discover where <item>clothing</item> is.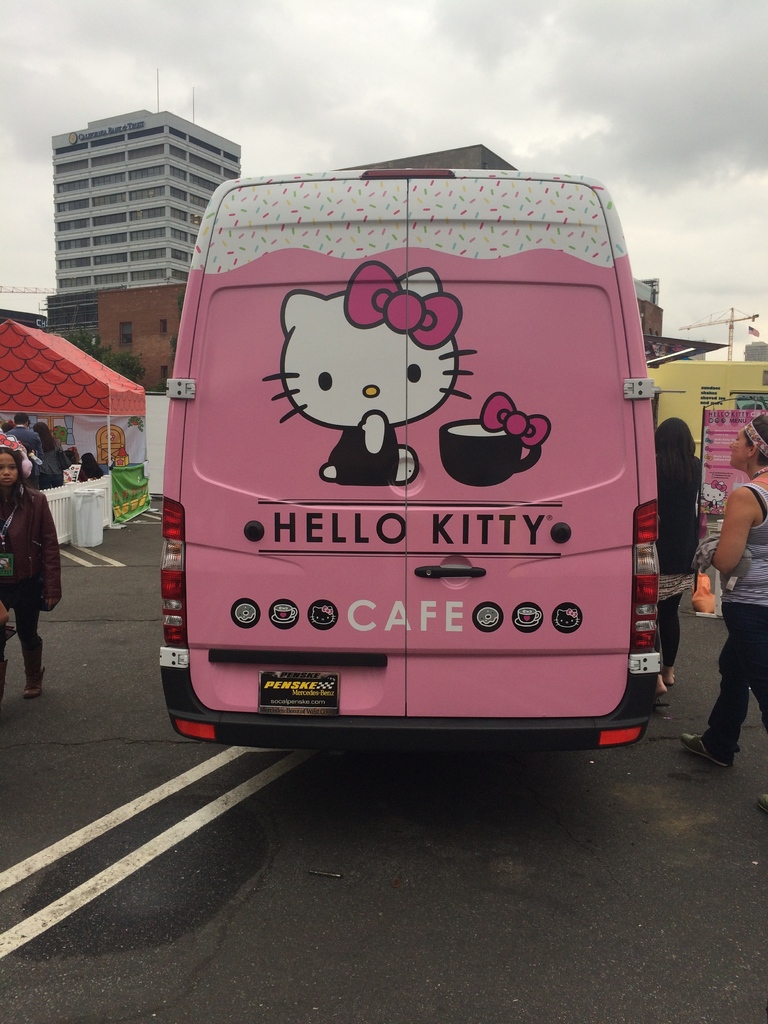
Discovered at 43:447:66:490.
